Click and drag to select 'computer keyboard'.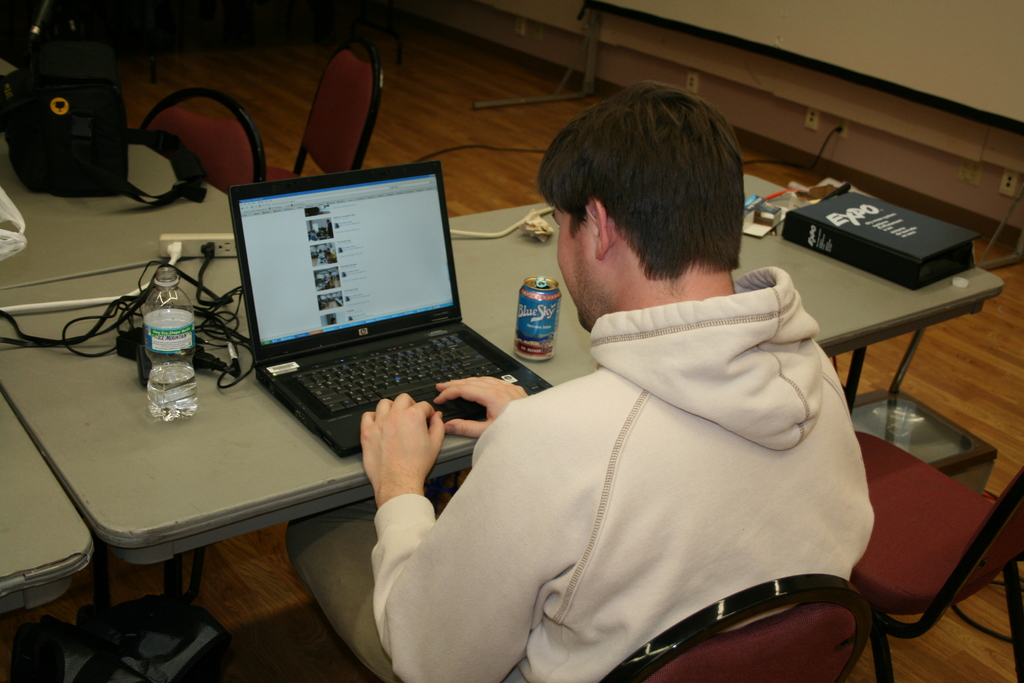
Selection: x1=290, y1=331, x2=508, y2=420.
